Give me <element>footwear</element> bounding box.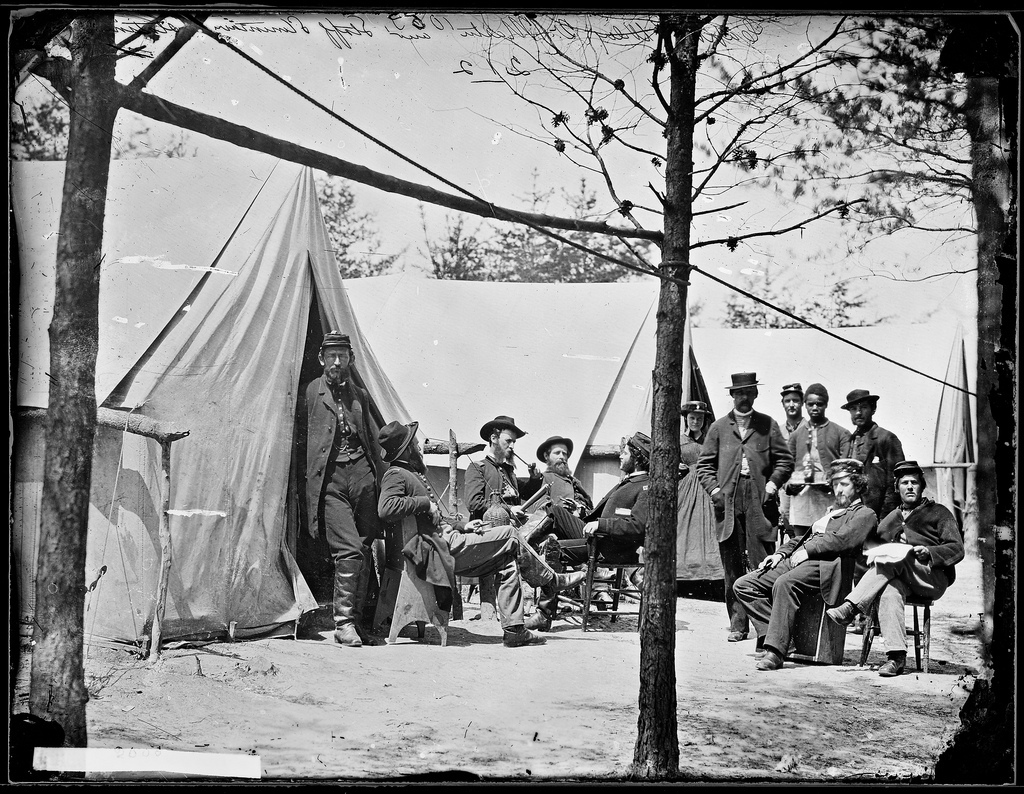
crop(826, 604, 851, 625).
